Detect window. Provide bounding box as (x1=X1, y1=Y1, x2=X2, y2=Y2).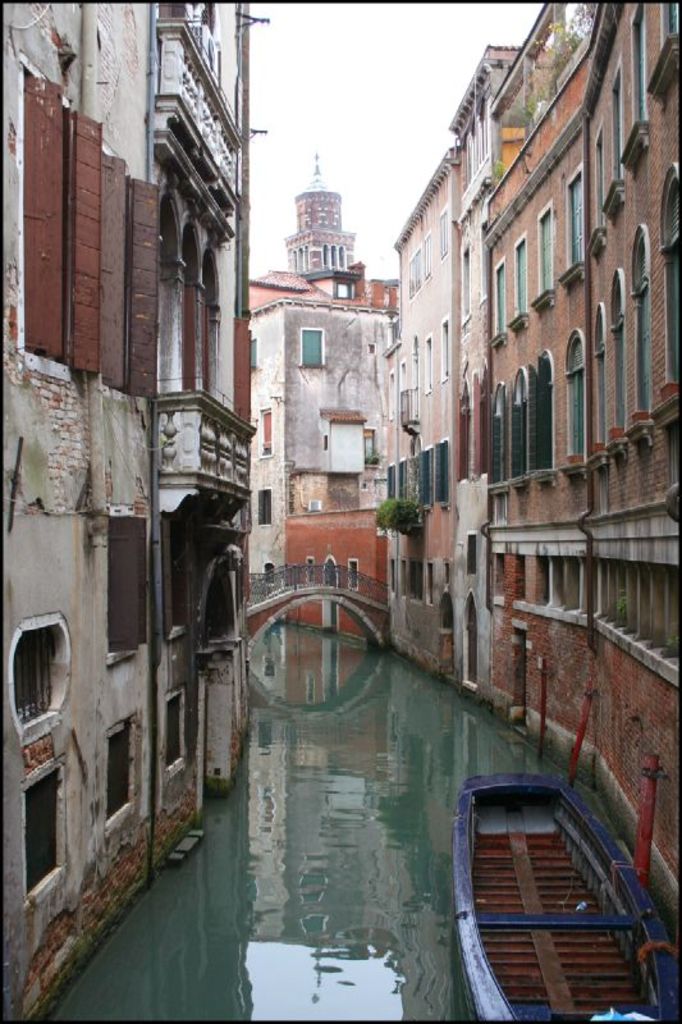
(x1=299, y1=323, x2=324, y2=372).
